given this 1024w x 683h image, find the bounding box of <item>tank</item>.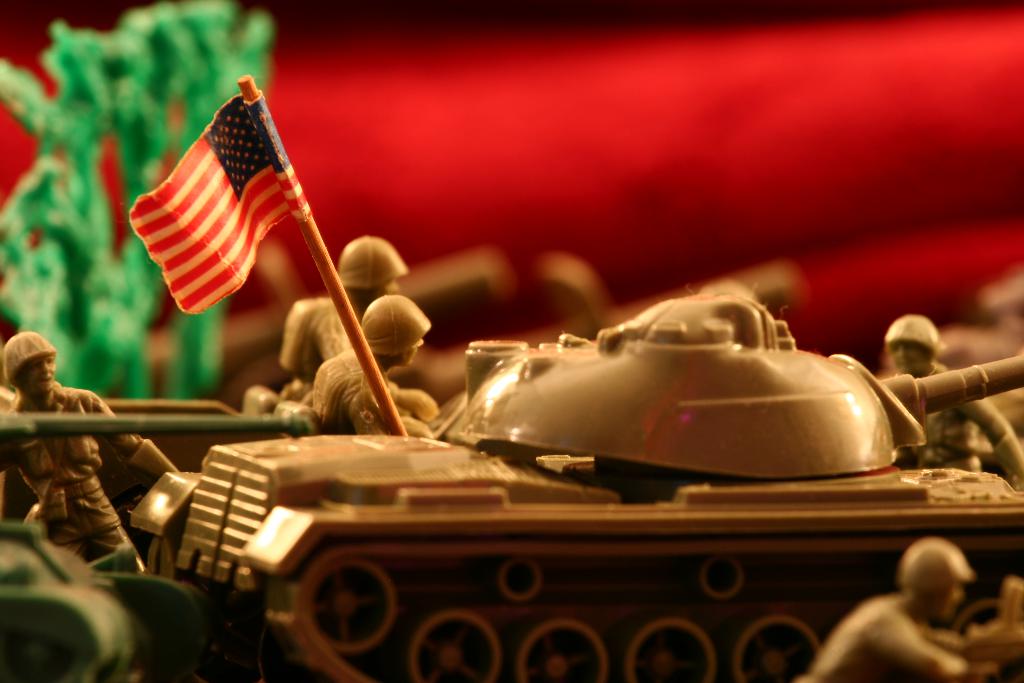
detection(127, 288, 1023, 682).
